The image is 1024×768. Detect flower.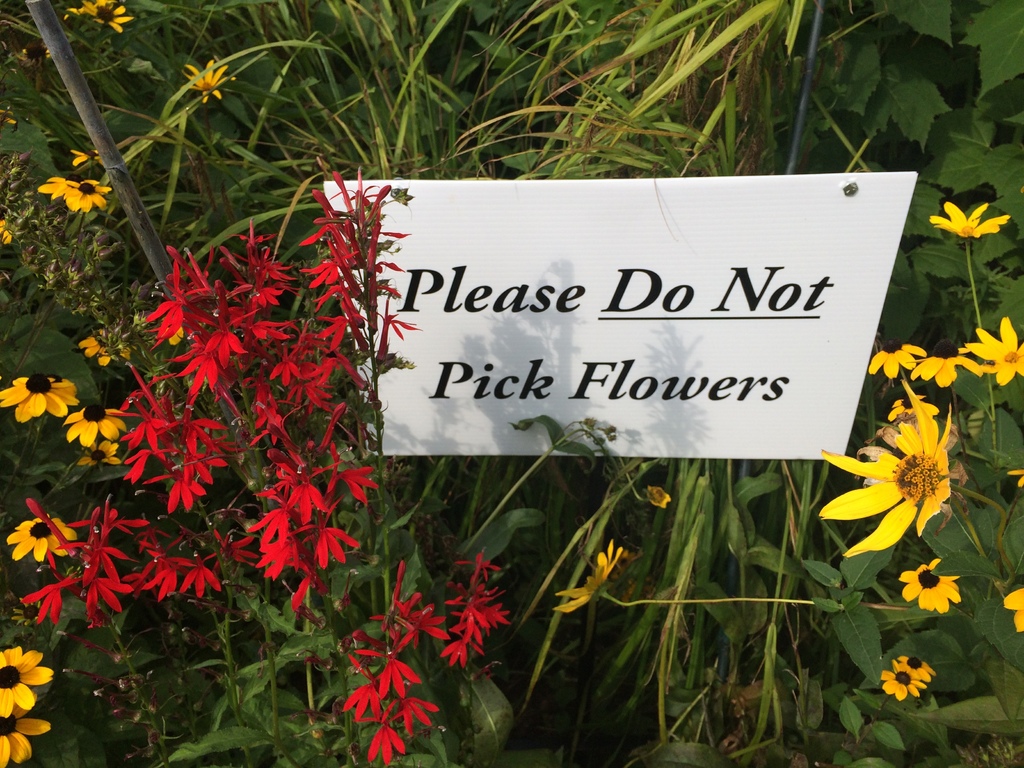
Detection: bbox=[179, 56, 241, 104].
